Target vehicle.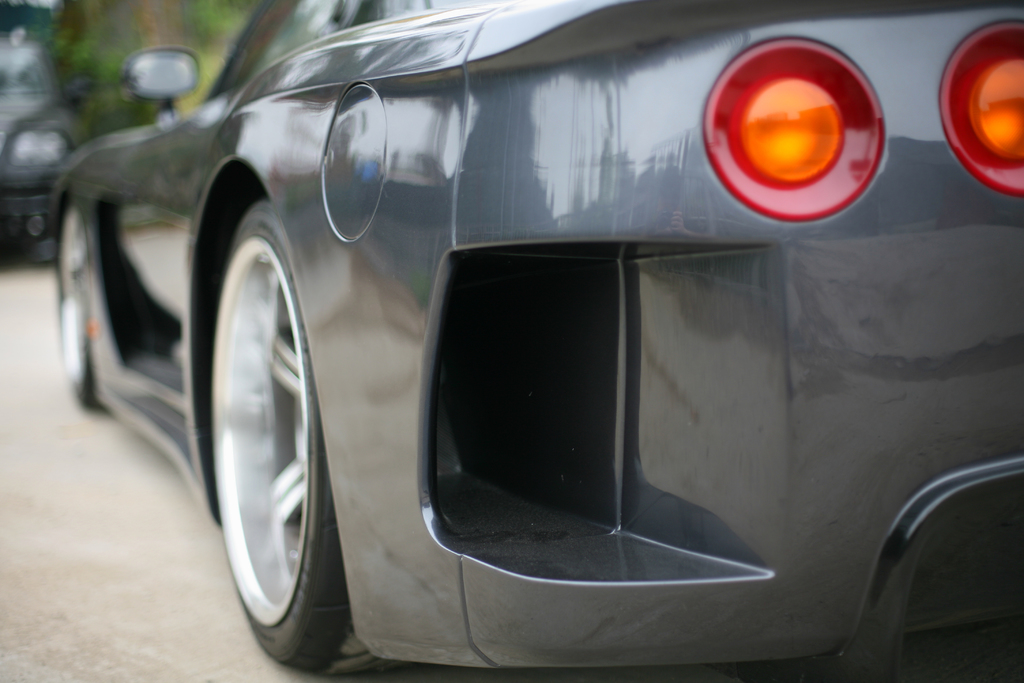
Target region: x1=58 y1=0 x2=925 y2=645.
